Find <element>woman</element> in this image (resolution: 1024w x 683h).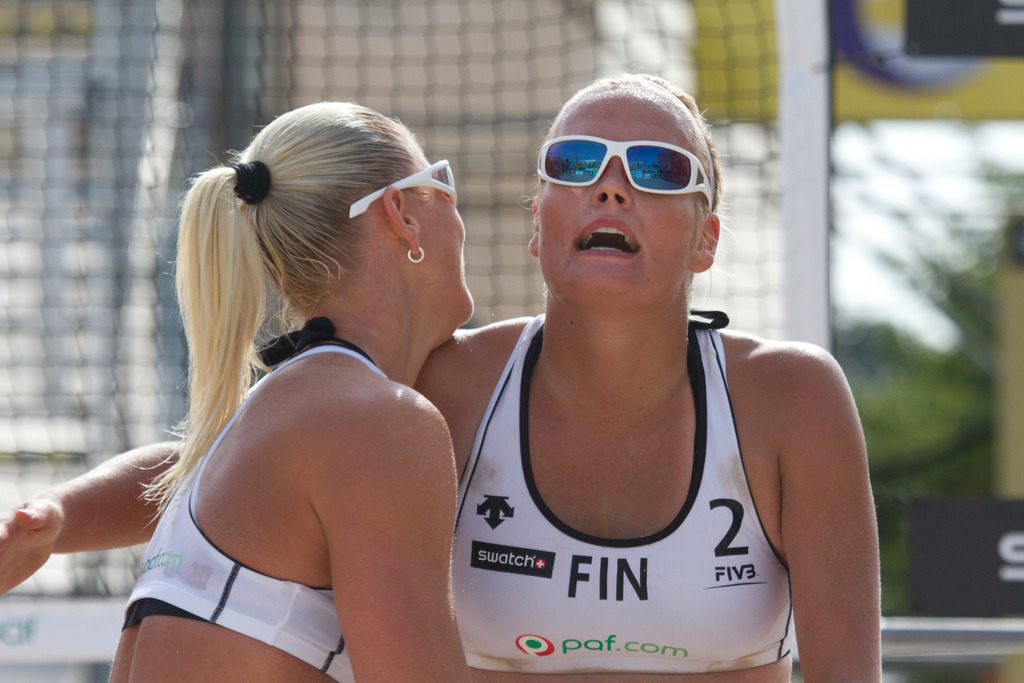
pyautogui.locateOnScreen(0, 69, 886, 682).
